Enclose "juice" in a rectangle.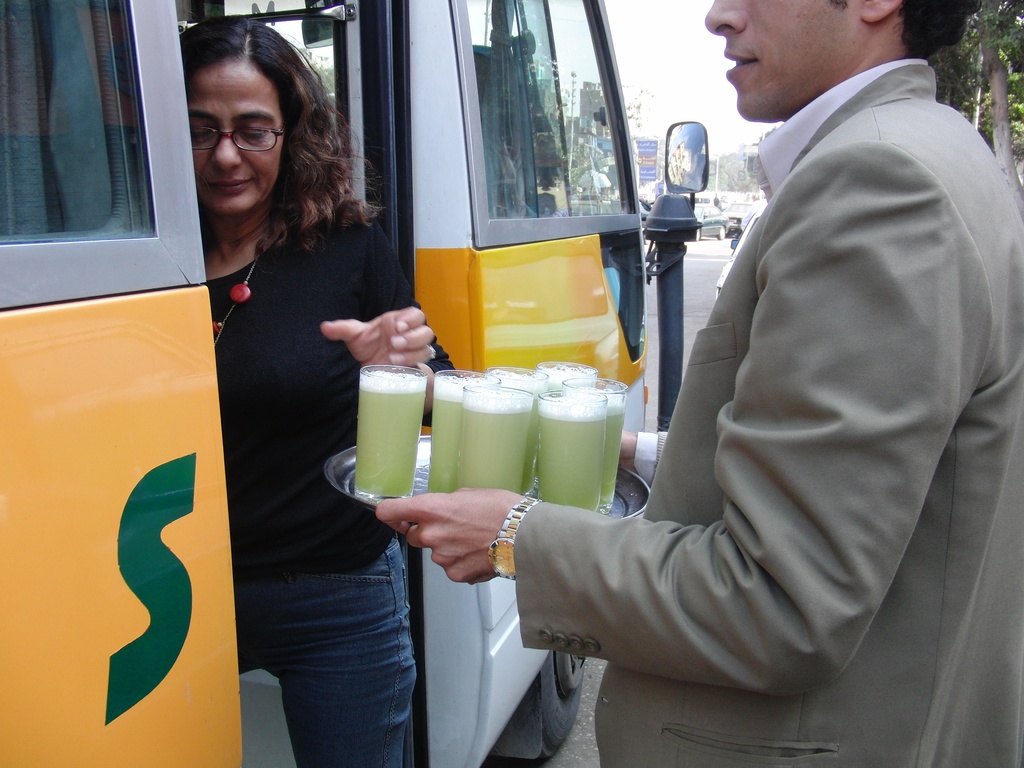
<region>602, 406, 622, 511</region>.
